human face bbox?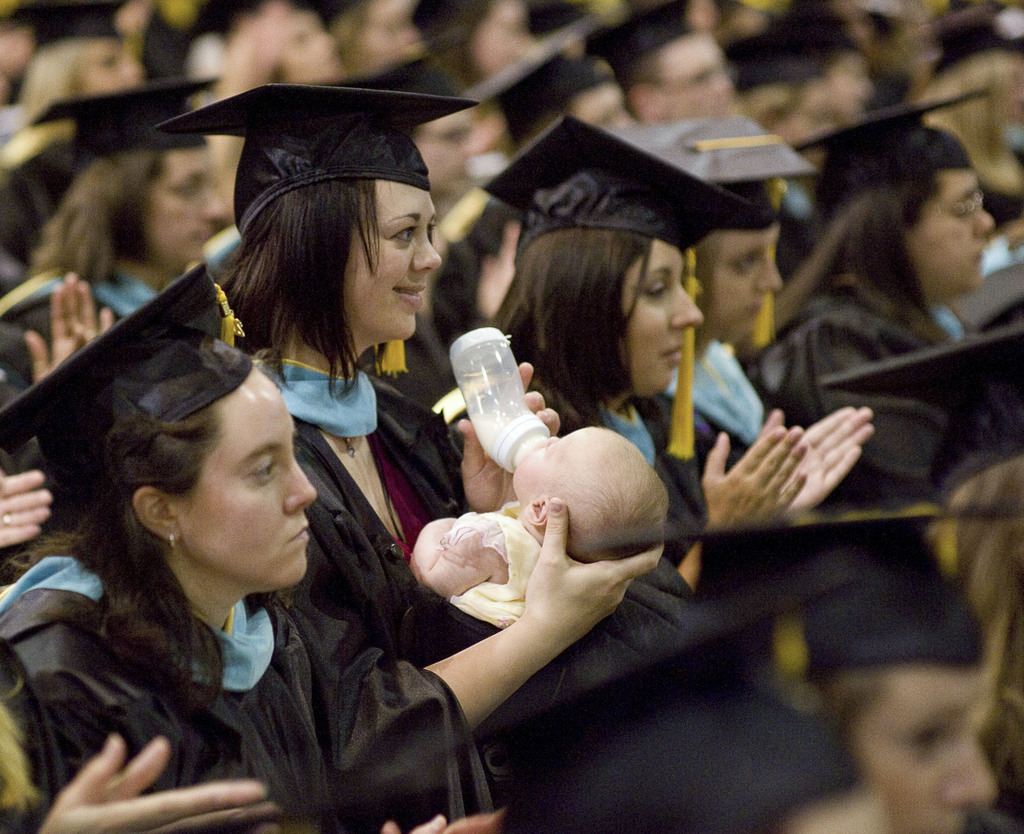
bbox=(362, 184, 431, 347)
